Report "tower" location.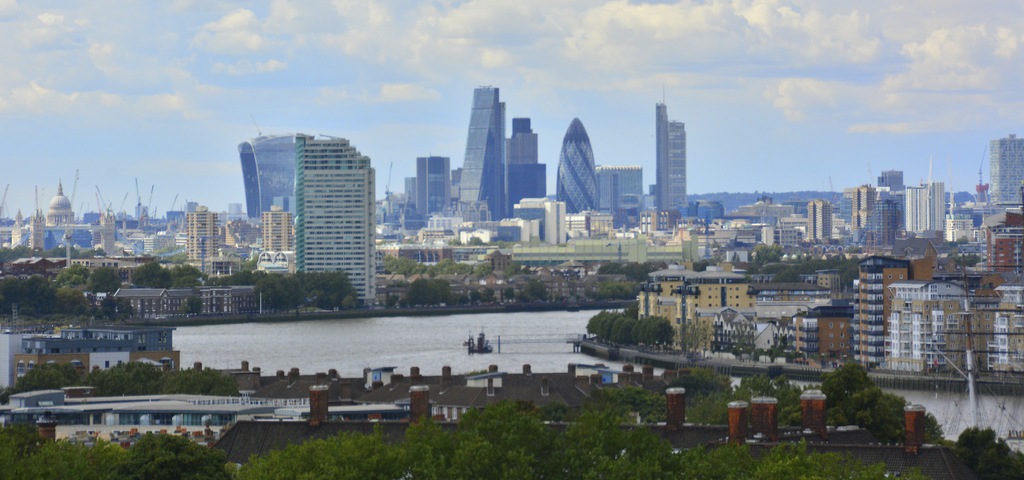
Report: 442,84,514,209.
